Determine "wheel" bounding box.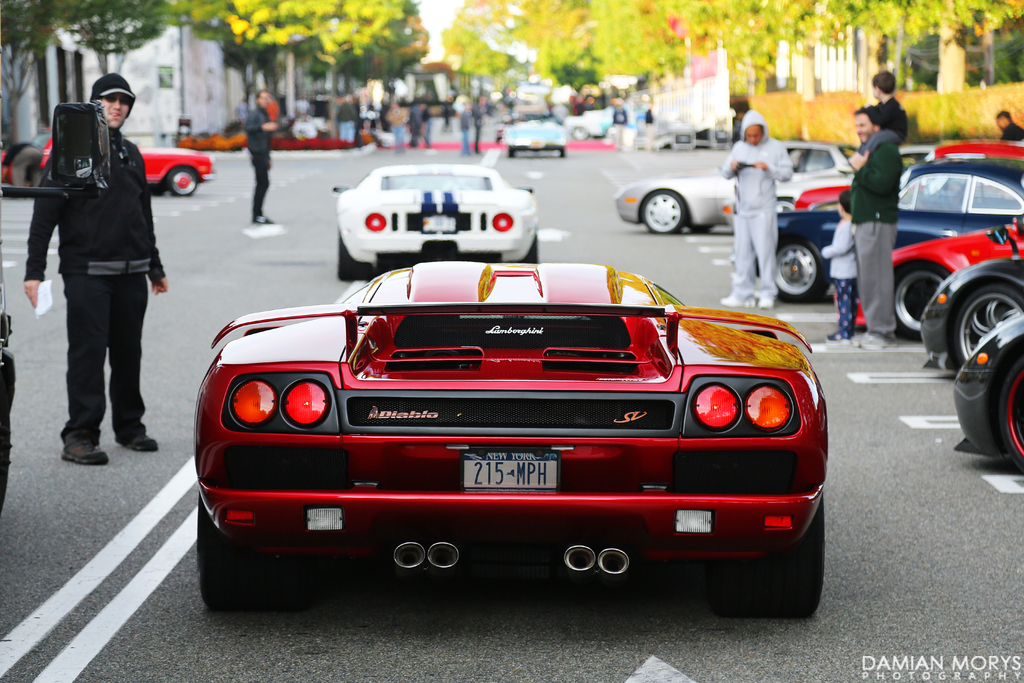
Determined: <bbox>335, 232, 376, 284</bbox>.
